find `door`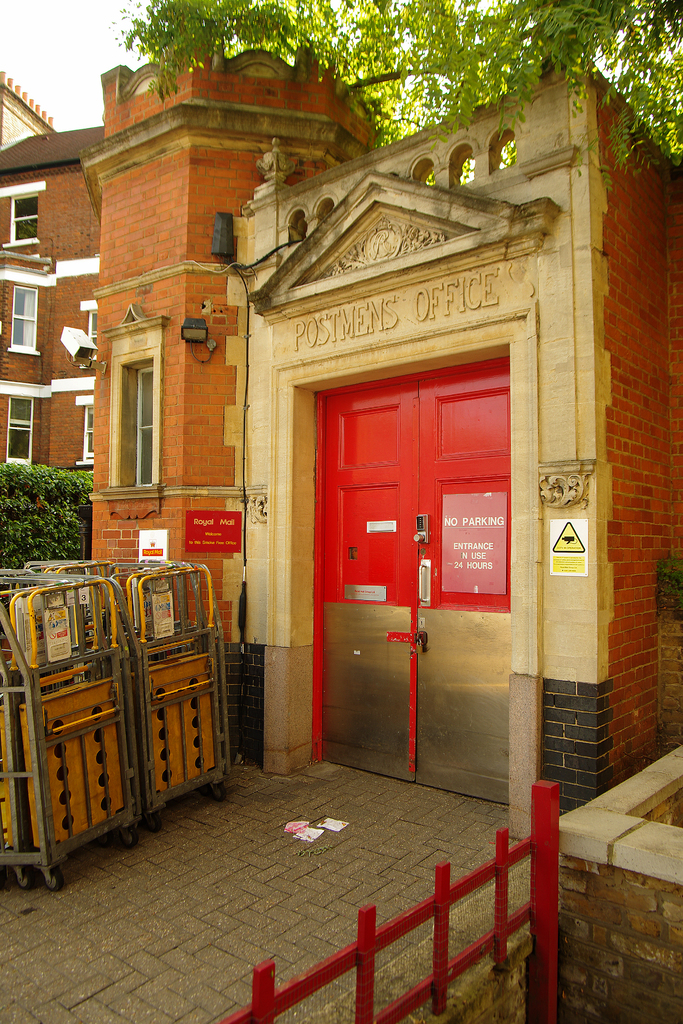
309,316,519,792
